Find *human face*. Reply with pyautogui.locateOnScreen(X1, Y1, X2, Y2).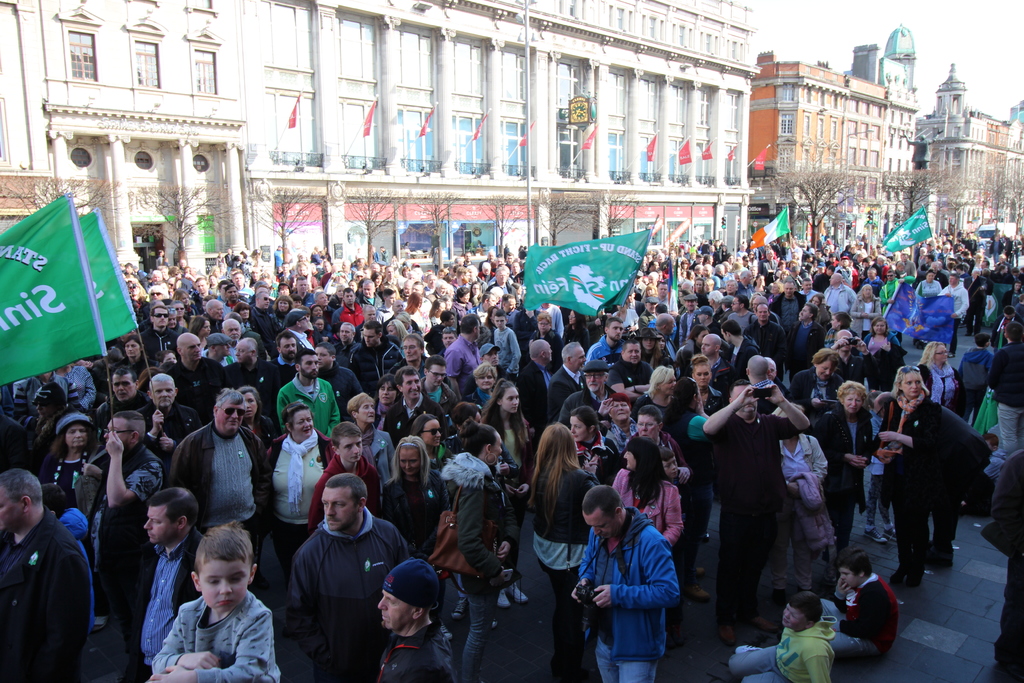
pyautogui.locateOnScreen(0, 486, 22, 529).
